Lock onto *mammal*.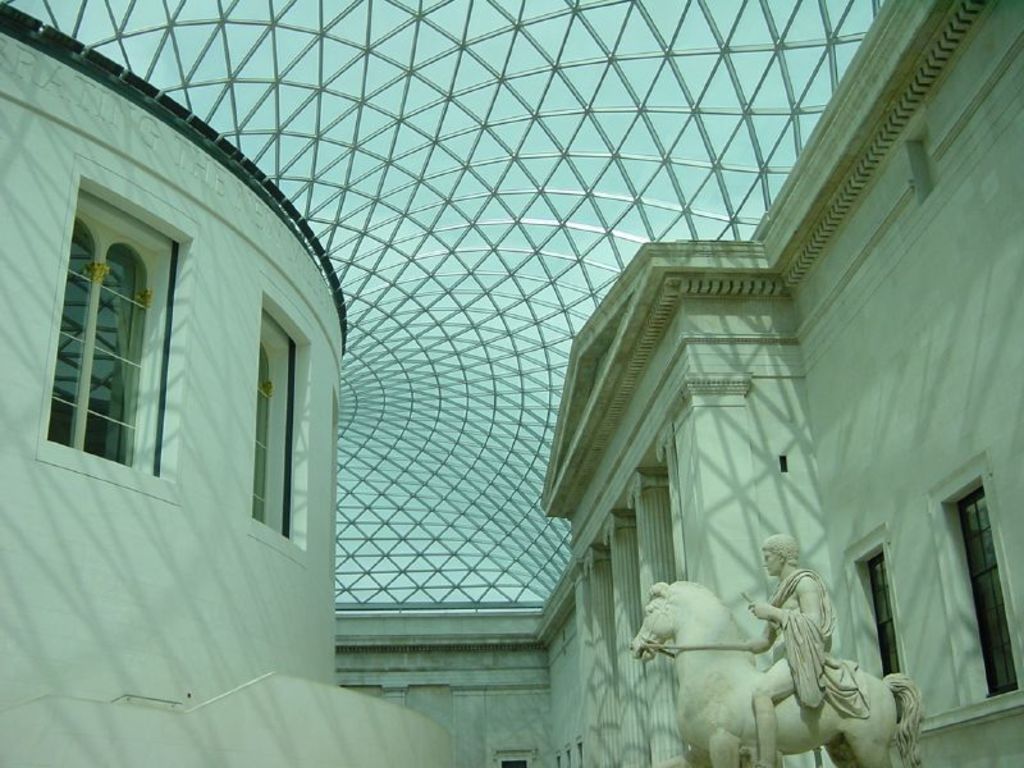
Locked: <box>745,526,829,767</box>.
